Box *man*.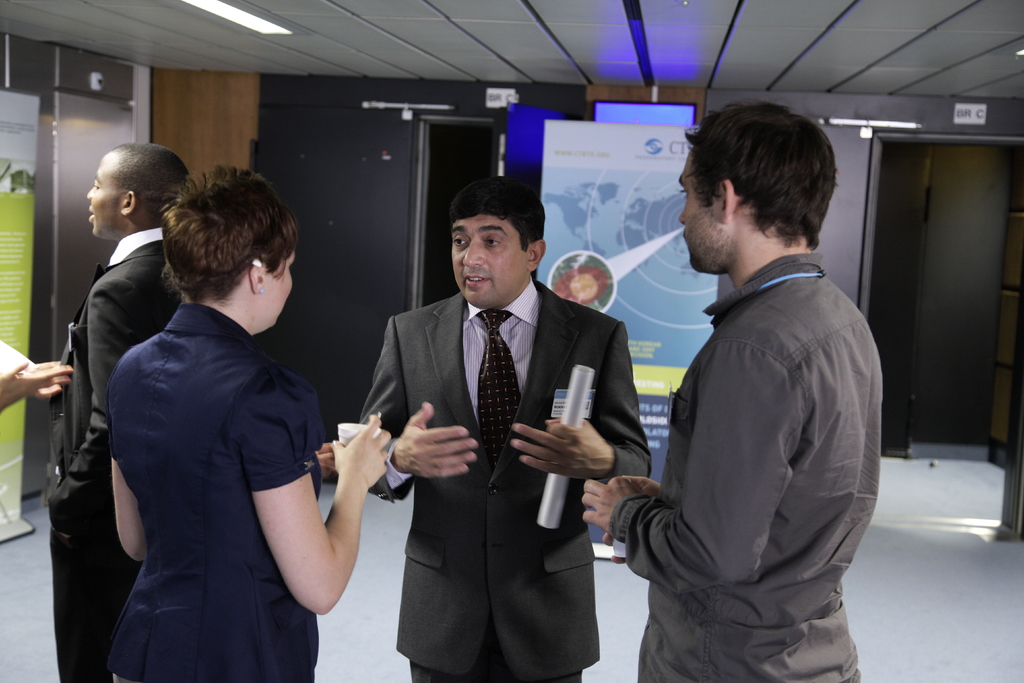
358,172,653,682.
